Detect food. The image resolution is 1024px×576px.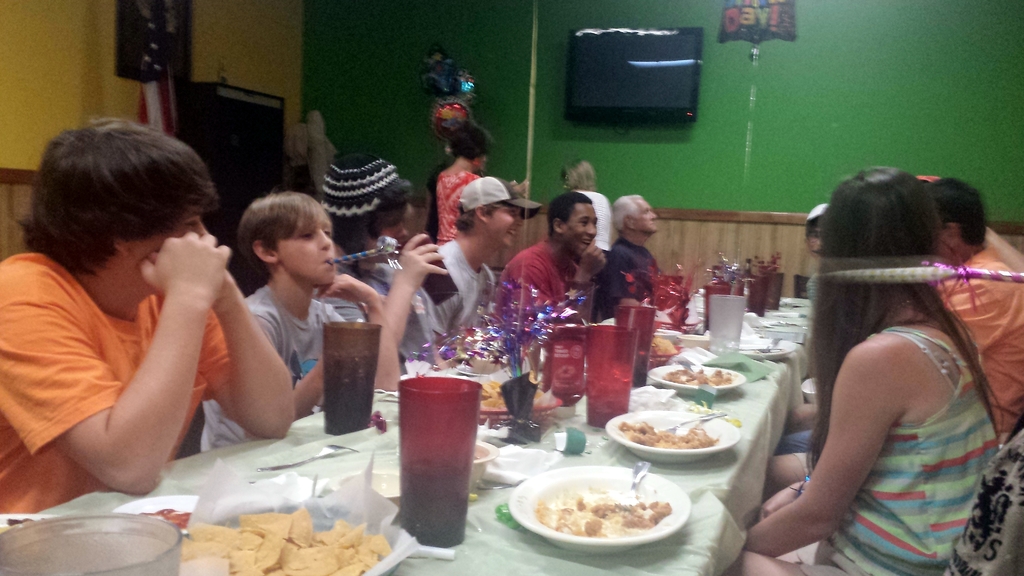
[529, 472, 691, 550].
